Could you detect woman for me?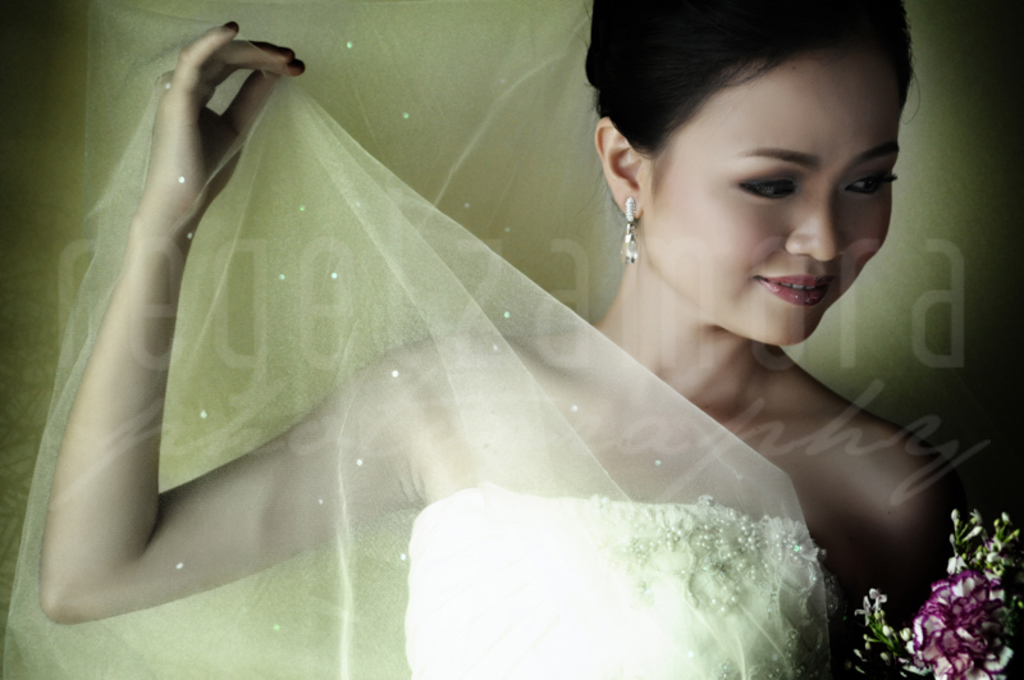
Detection result: [x1=37, y1=0, x2=975, y2=679].
